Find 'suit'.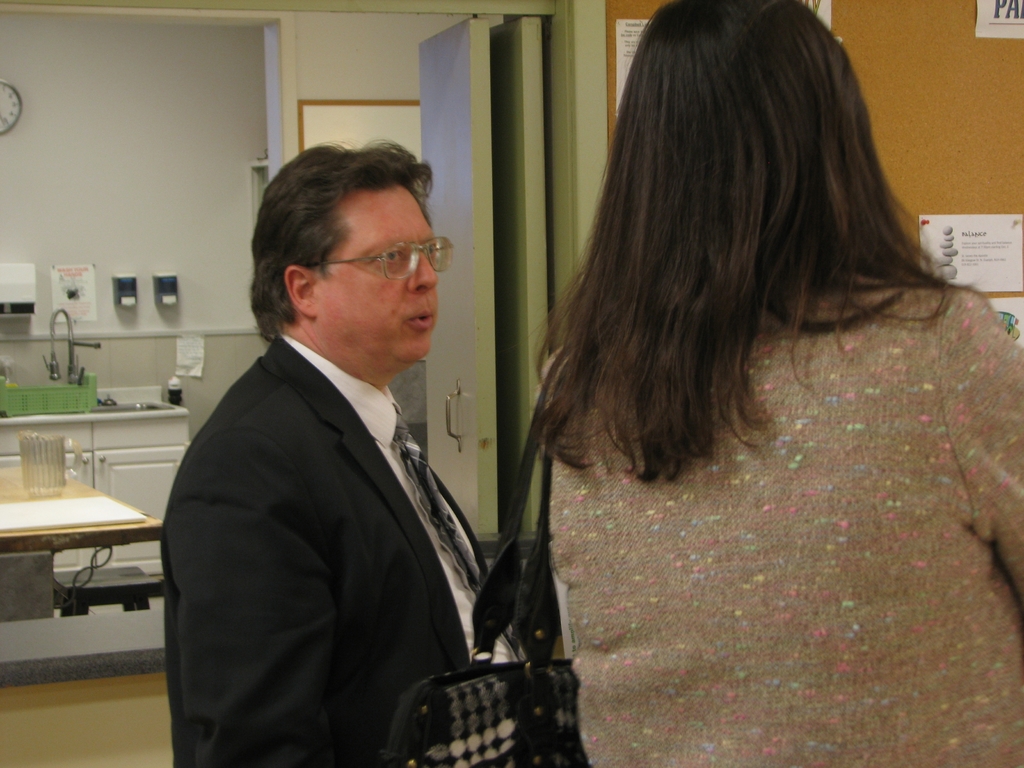
select_region(159, 187, 541, 767).
